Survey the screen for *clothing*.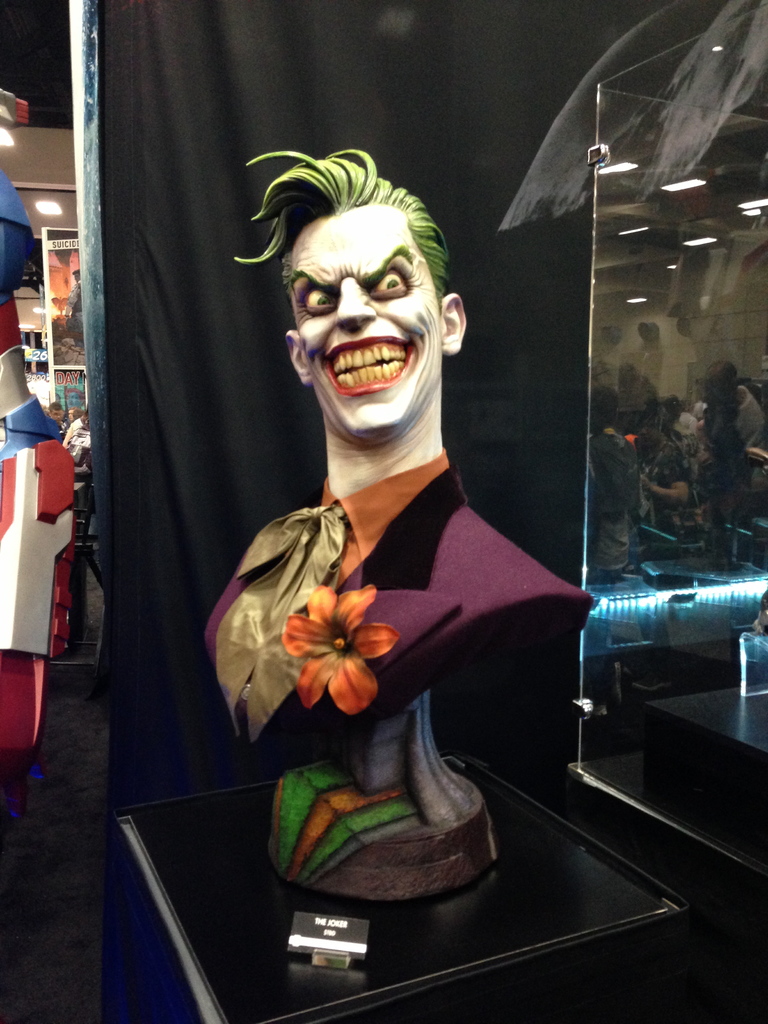
Survey found: <region>727, 390, 767, 460</region>.
